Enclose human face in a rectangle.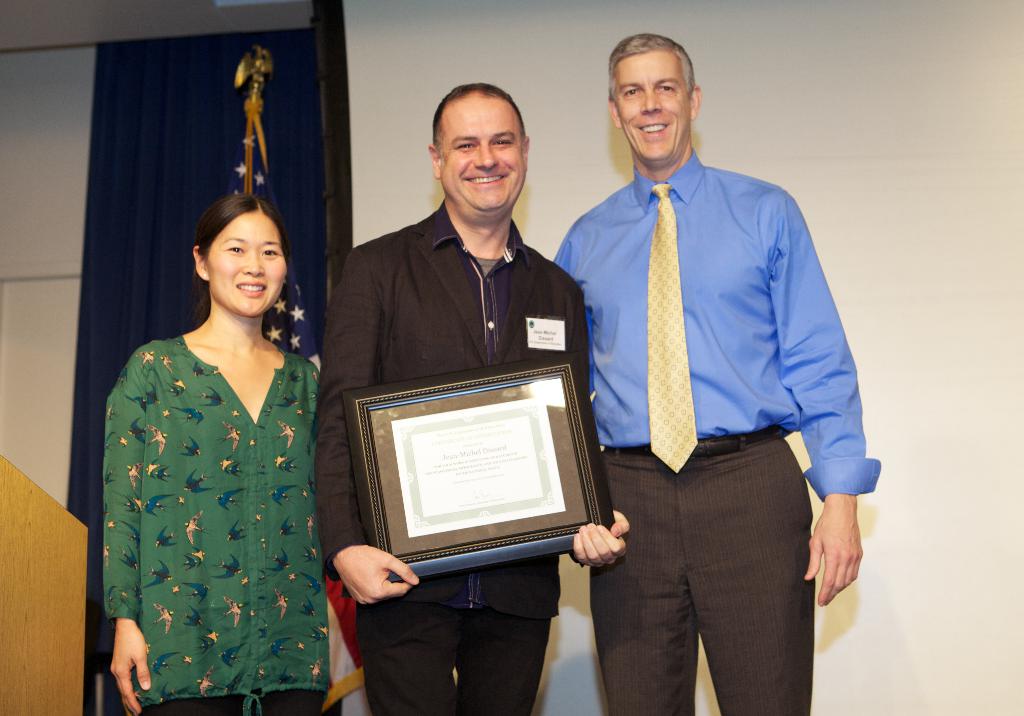
Rect(440, 92, 525, 211).
